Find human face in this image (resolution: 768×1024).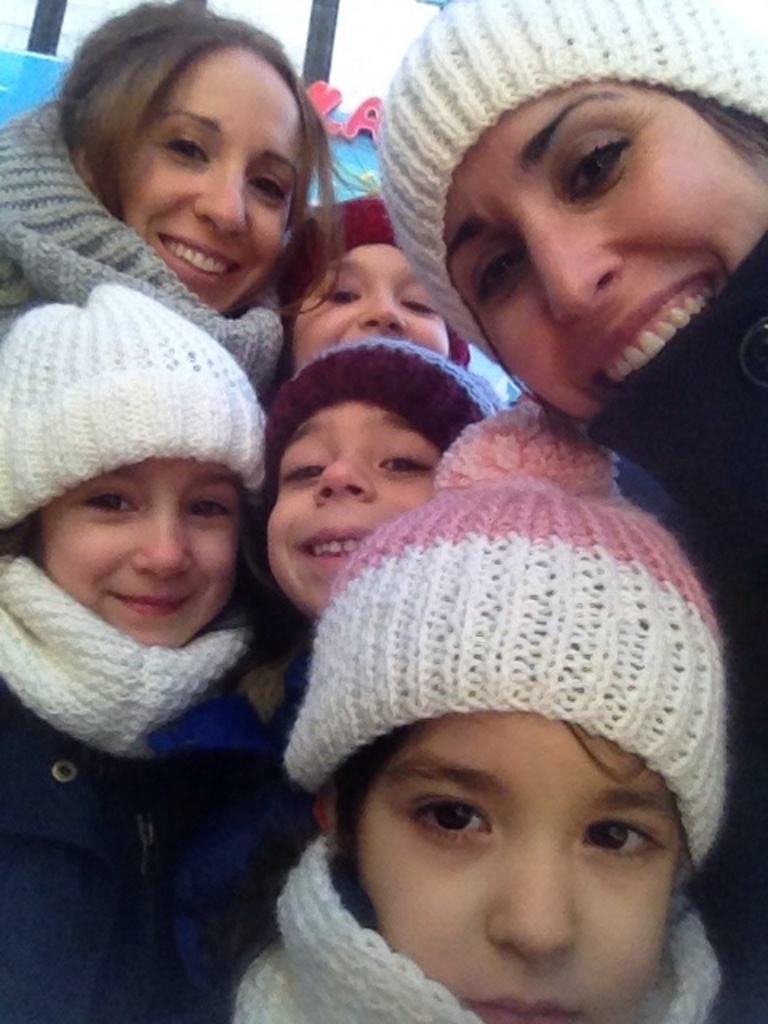
l=354, t=699, r=680, b=1022.
